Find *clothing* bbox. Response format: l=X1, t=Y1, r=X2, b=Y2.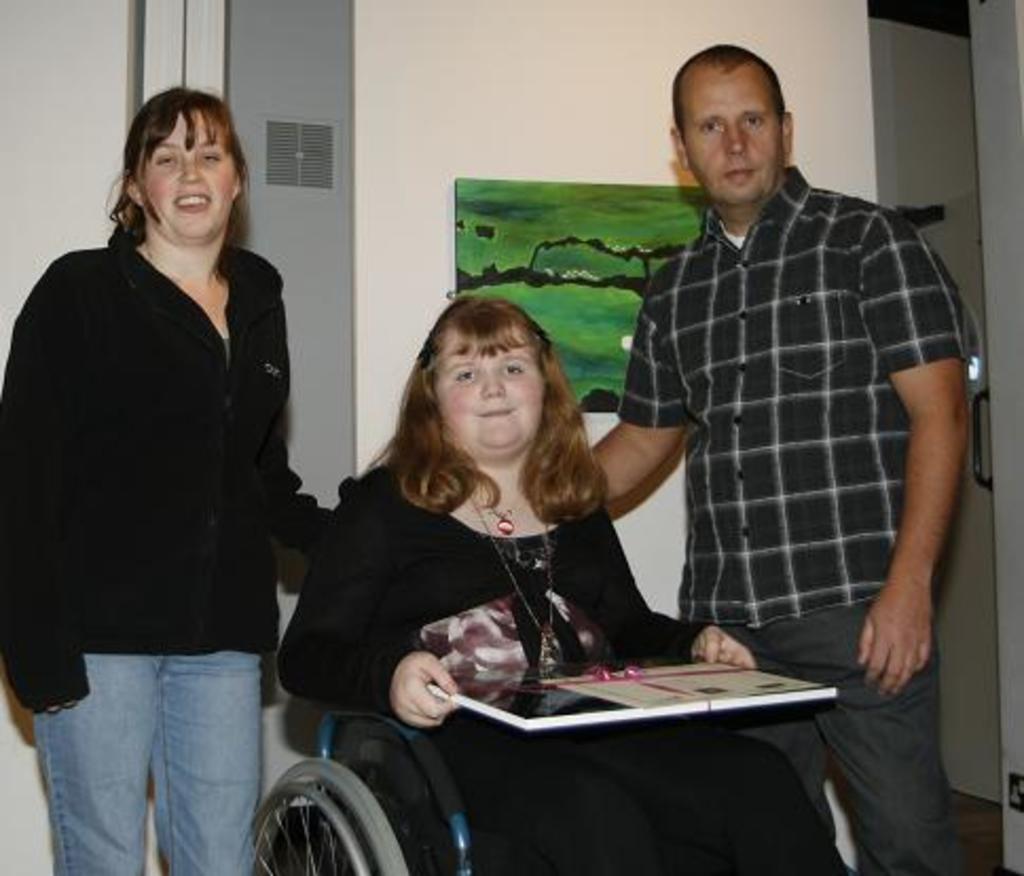
l=0, t=229, r=332, b=874.
